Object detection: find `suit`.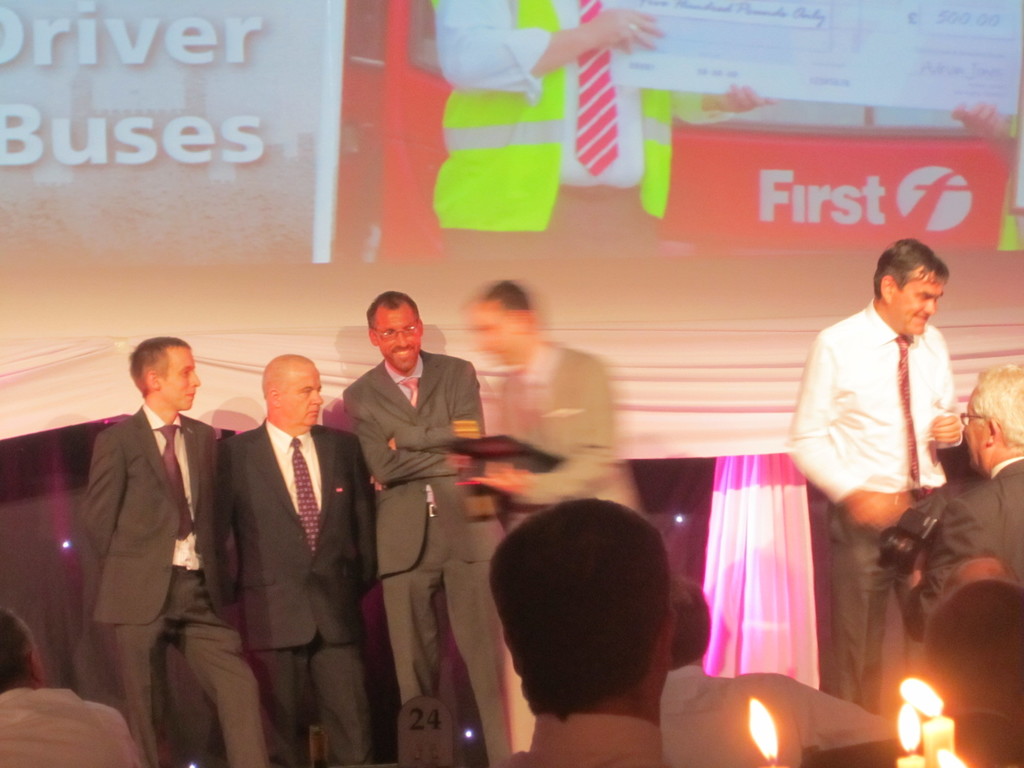
Rect(479, 343, 644, 749).
